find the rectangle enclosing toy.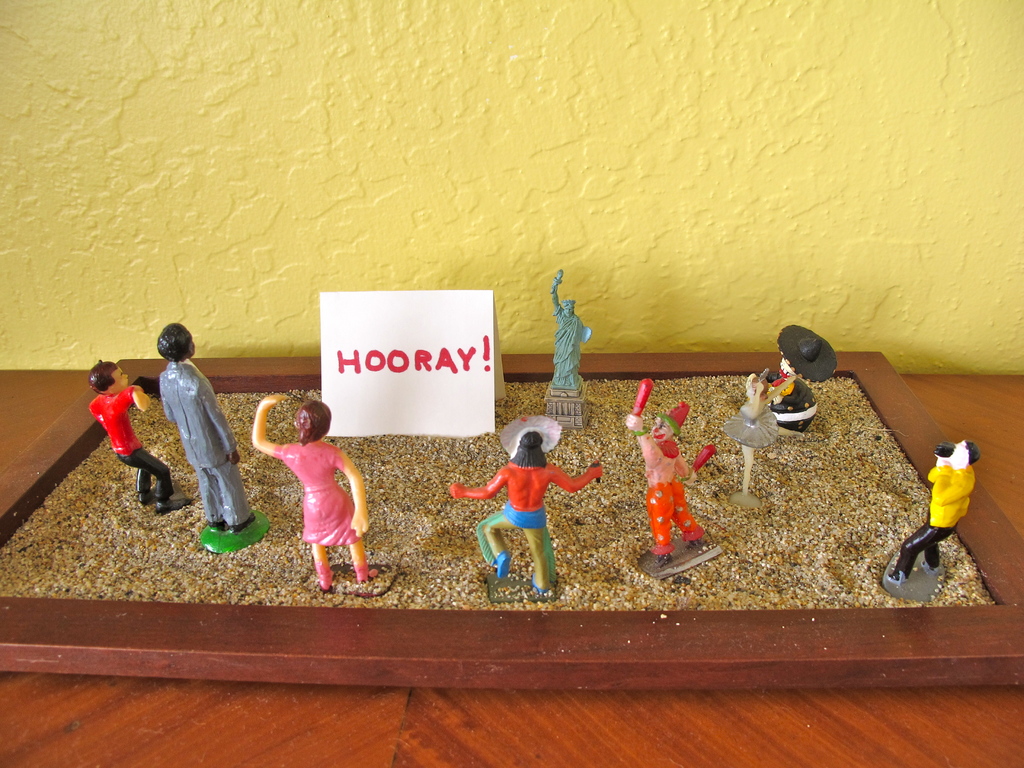
(902,433,989,595).
